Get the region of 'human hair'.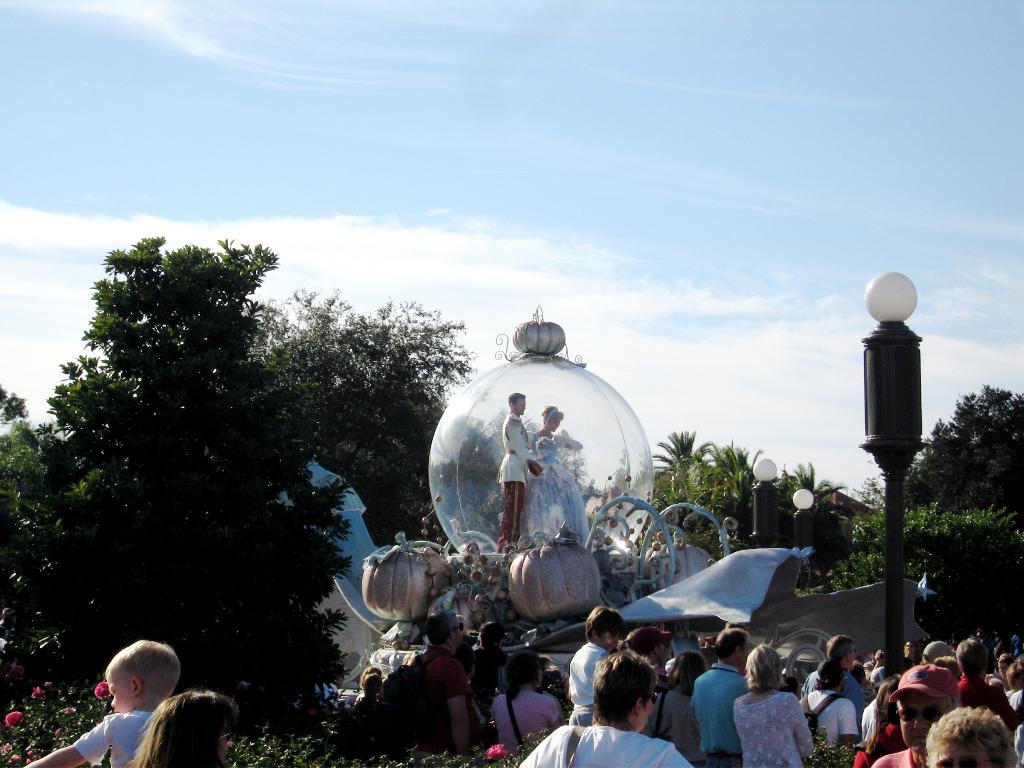
x1=585 y1=606 x2=620 y2=642.
